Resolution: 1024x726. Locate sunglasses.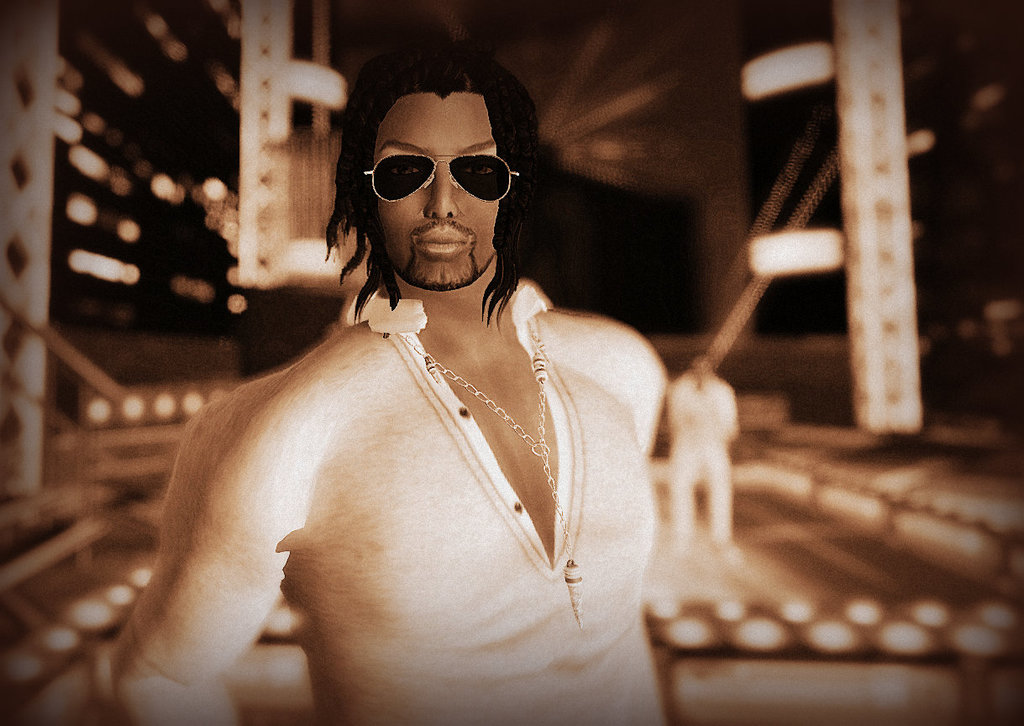
<region>365, 154, 522, 203</region>.
